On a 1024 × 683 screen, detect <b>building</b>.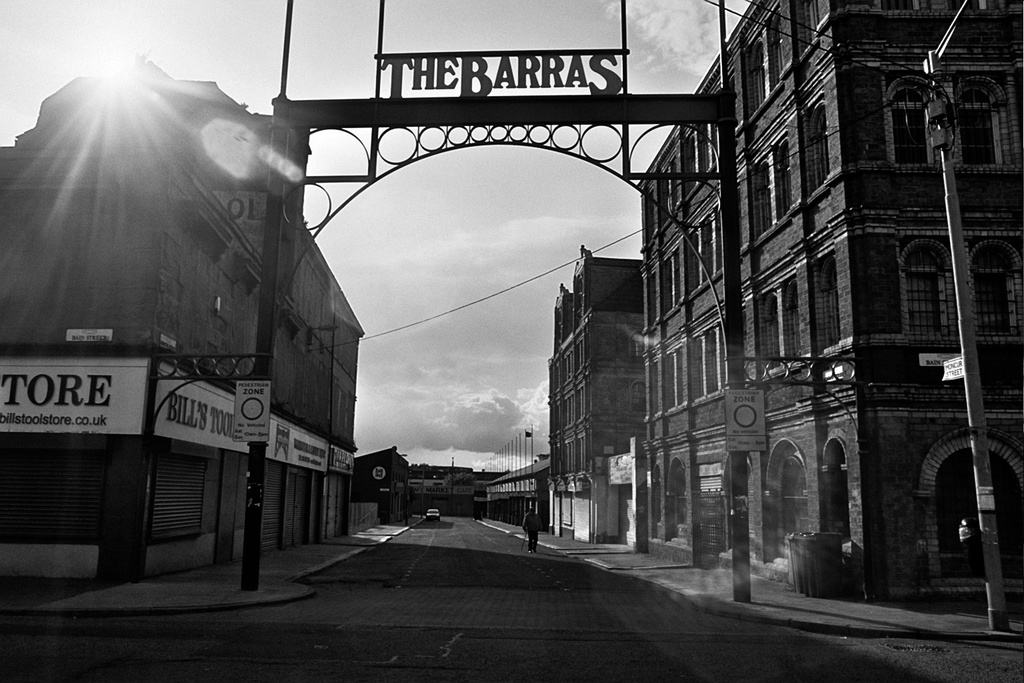
pyautogui.locateOnScreen(551, 246, 641, 545).
